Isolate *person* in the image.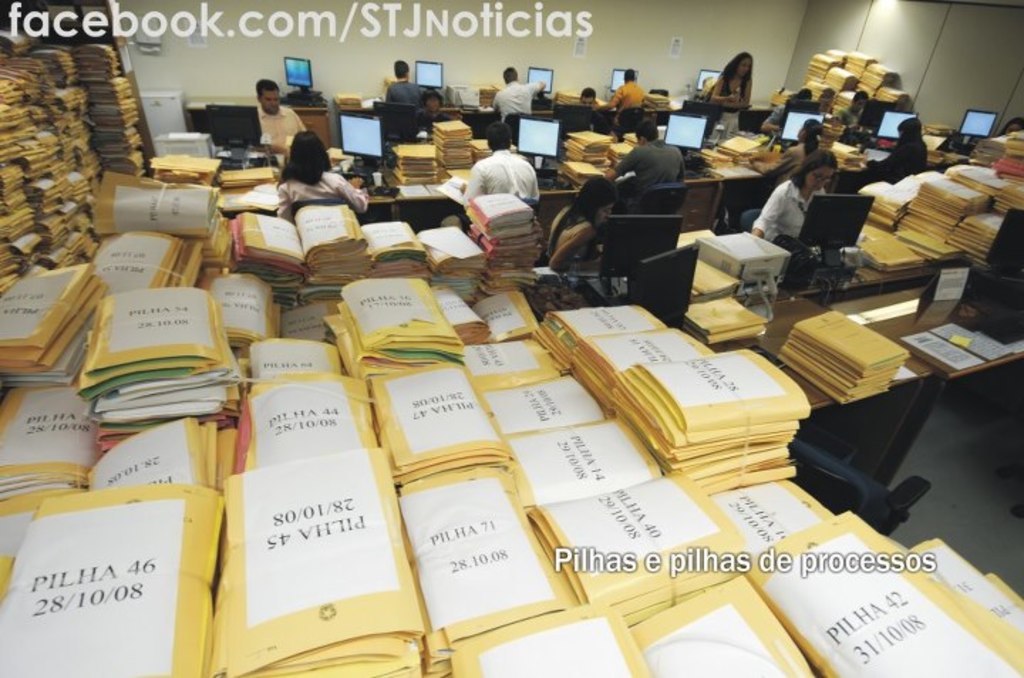
Isolated region: region(836, 92, 869, 125).
